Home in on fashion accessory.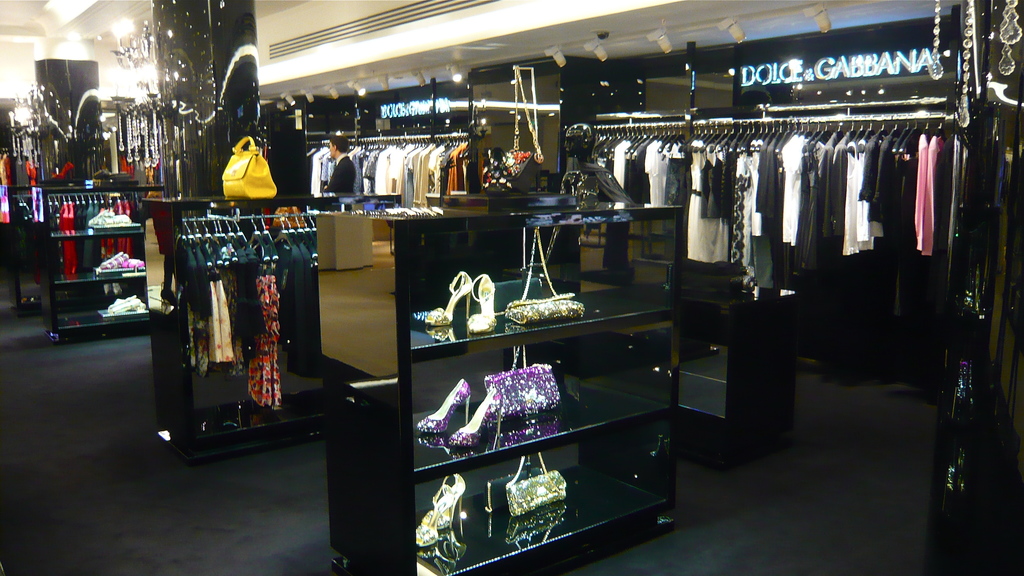
Homed in at <bbox>447, 387, 506, 449</bbox>.
